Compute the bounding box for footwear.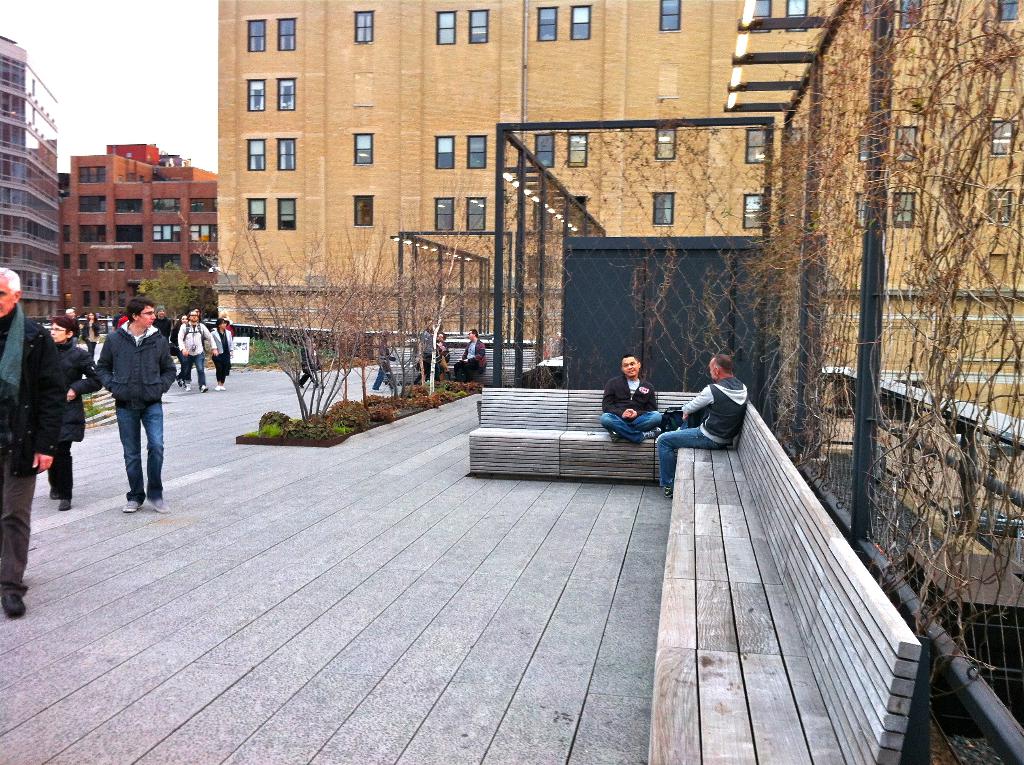
610,431,619,444.
